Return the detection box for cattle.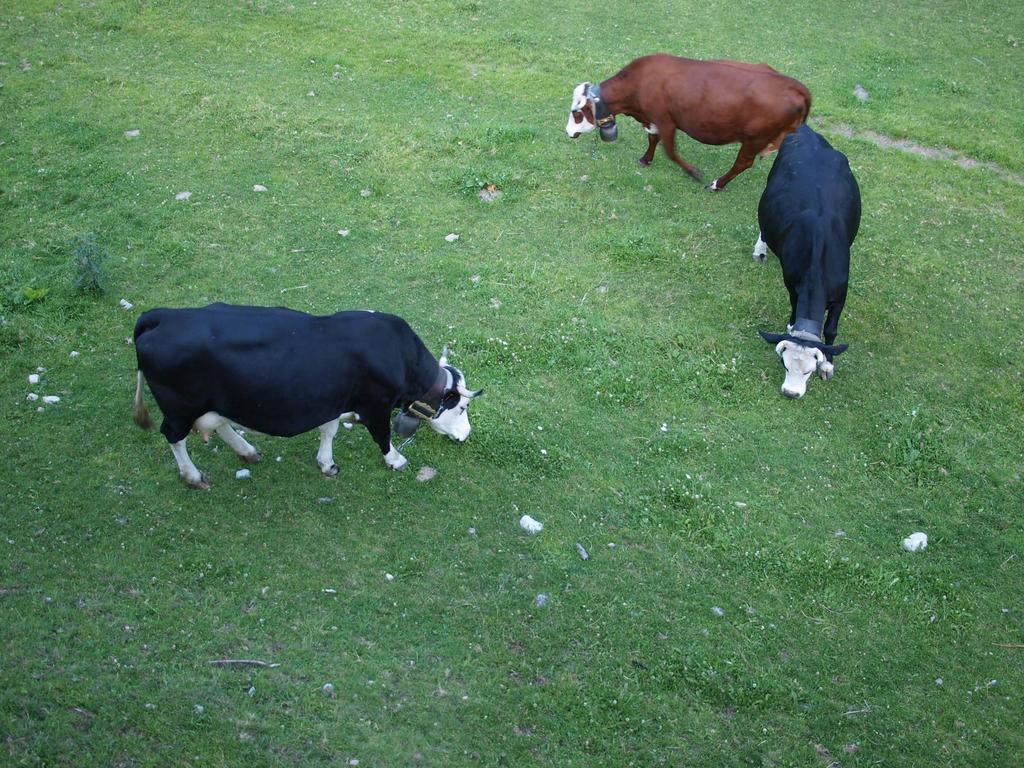
l=568, t=56, r=814, b=188.
